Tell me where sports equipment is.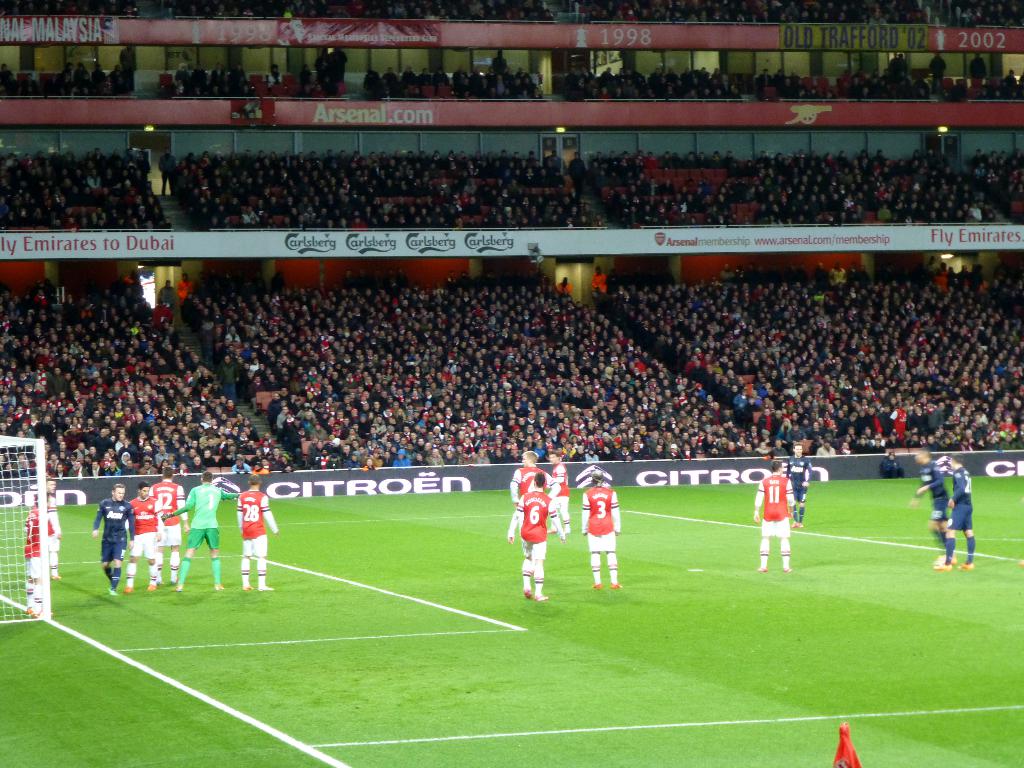
sports equipment is at select_region(147, 582, 156, 590).
